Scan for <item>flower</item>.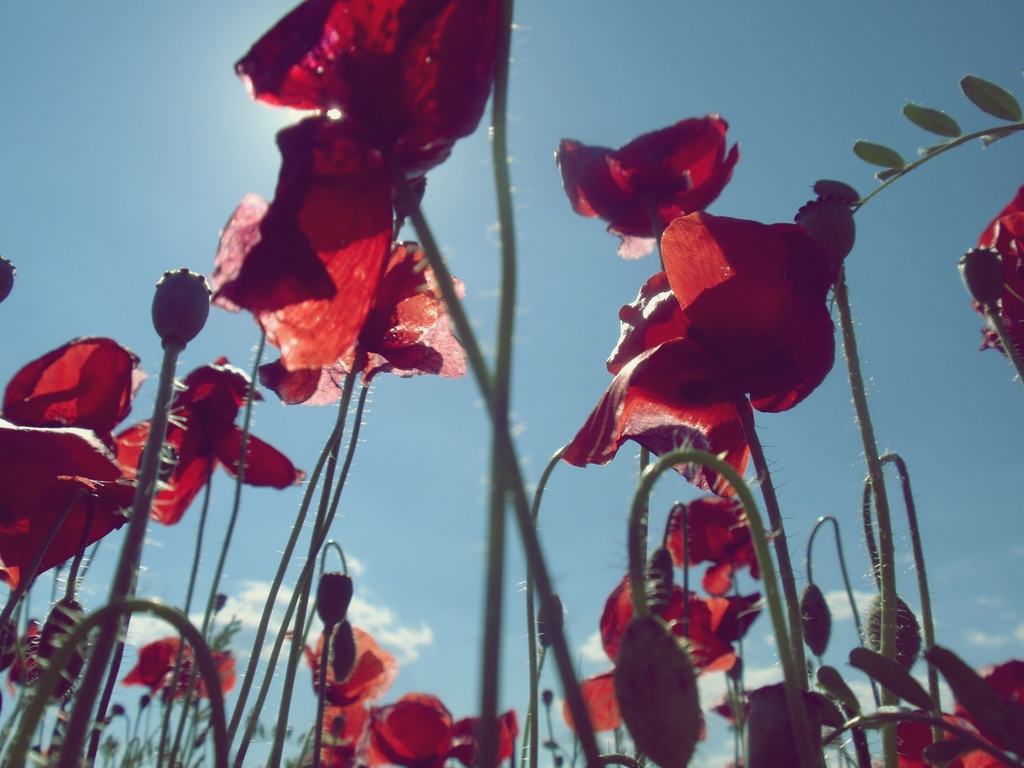
Scan result: locate(968, 185, 1023, 387).
